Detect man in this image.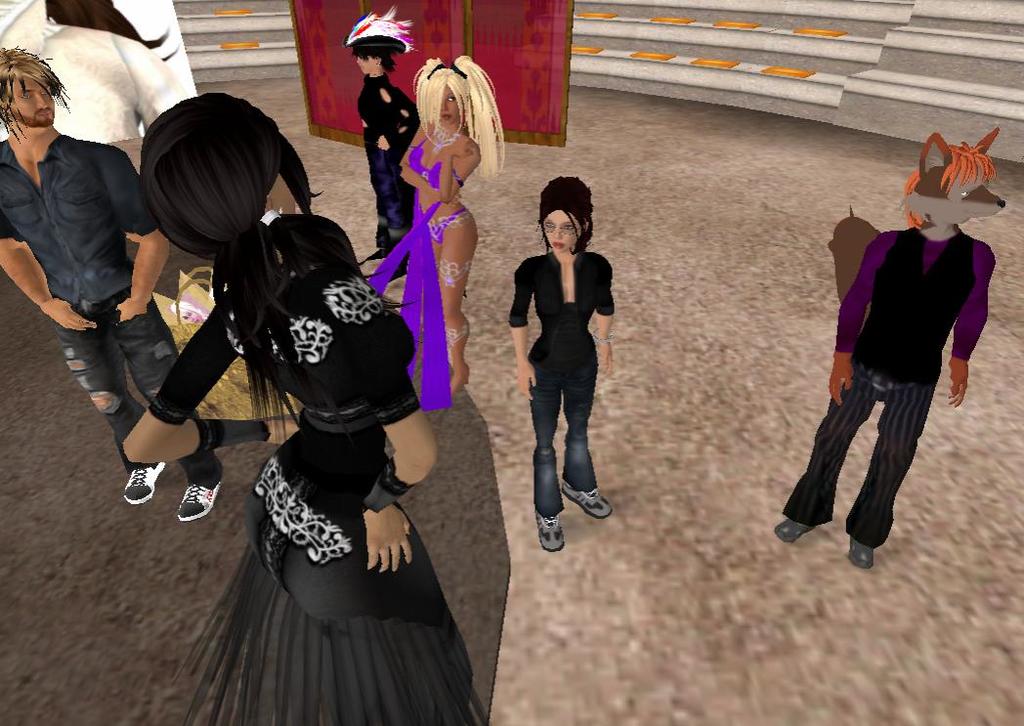
Detection: bbox(349, 7, 413, 271).
